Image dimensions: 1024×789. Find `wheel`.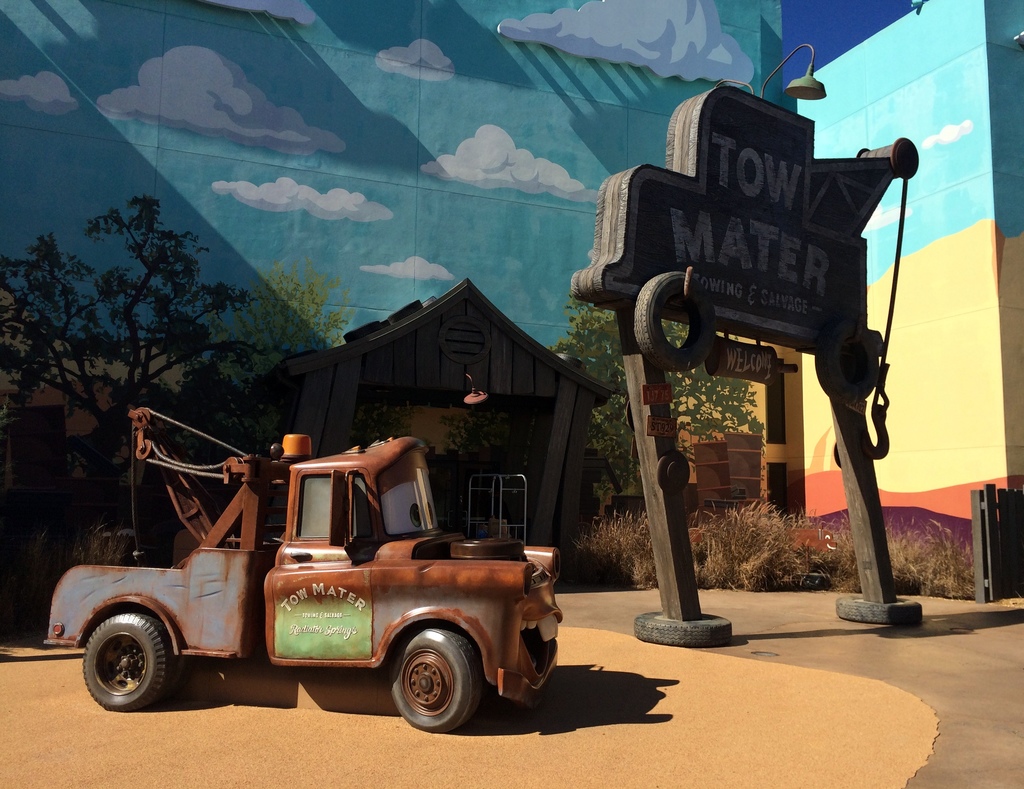
Rect(387, 299, 420, 330).
